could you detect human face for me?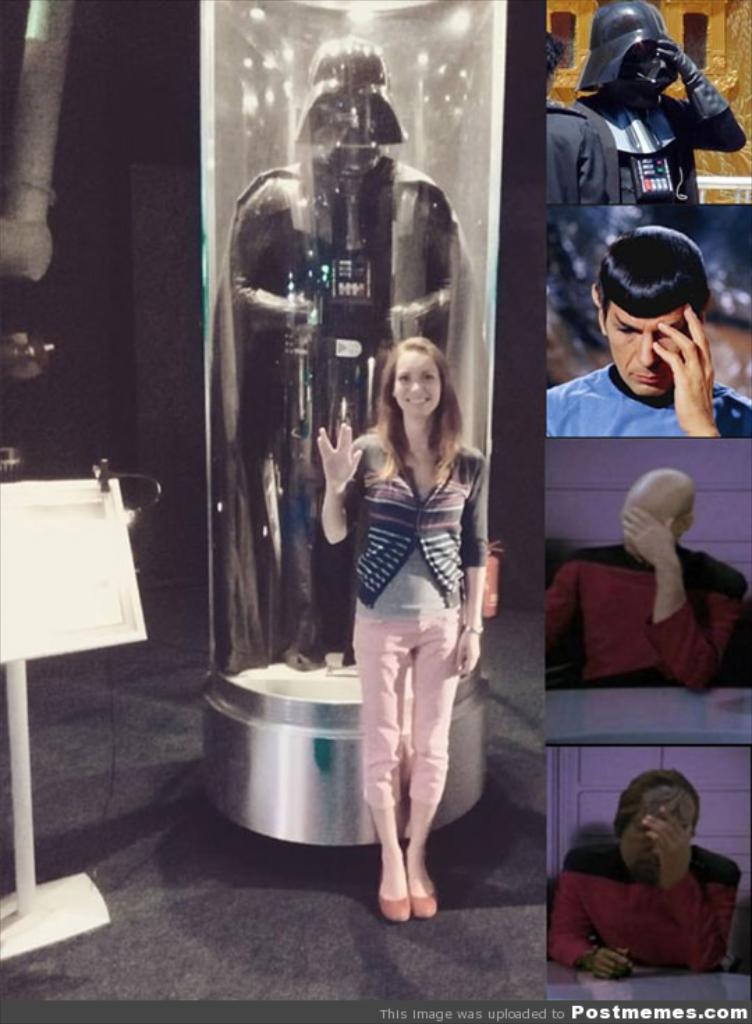
Detection result: [393,348,443,421].
